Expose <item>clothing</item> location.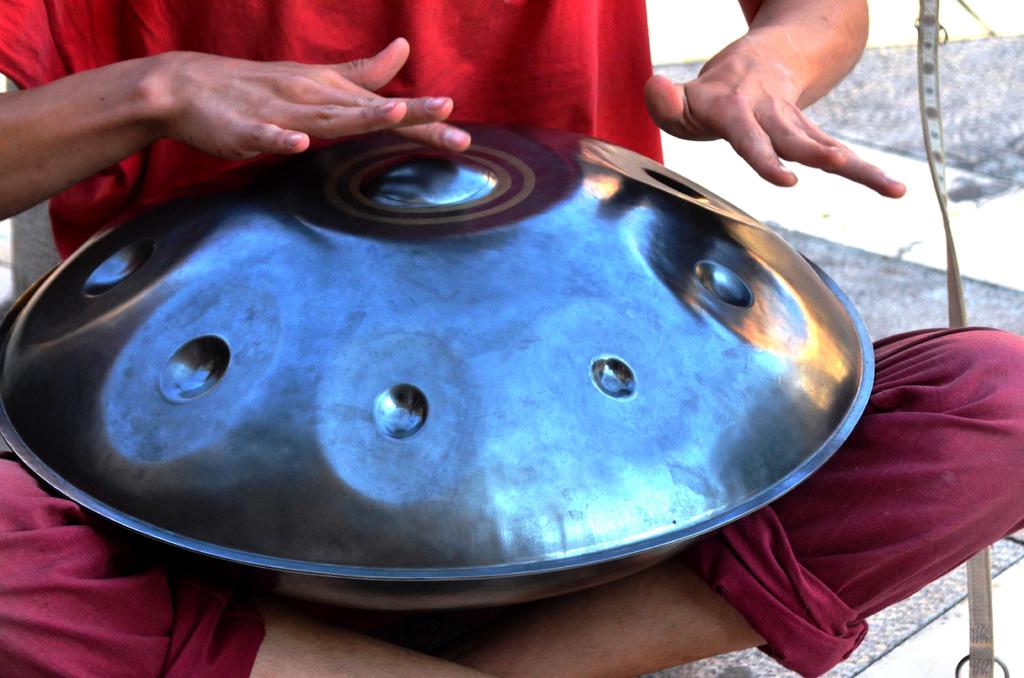
Exposed at region(0, 0, 1023, 677).
